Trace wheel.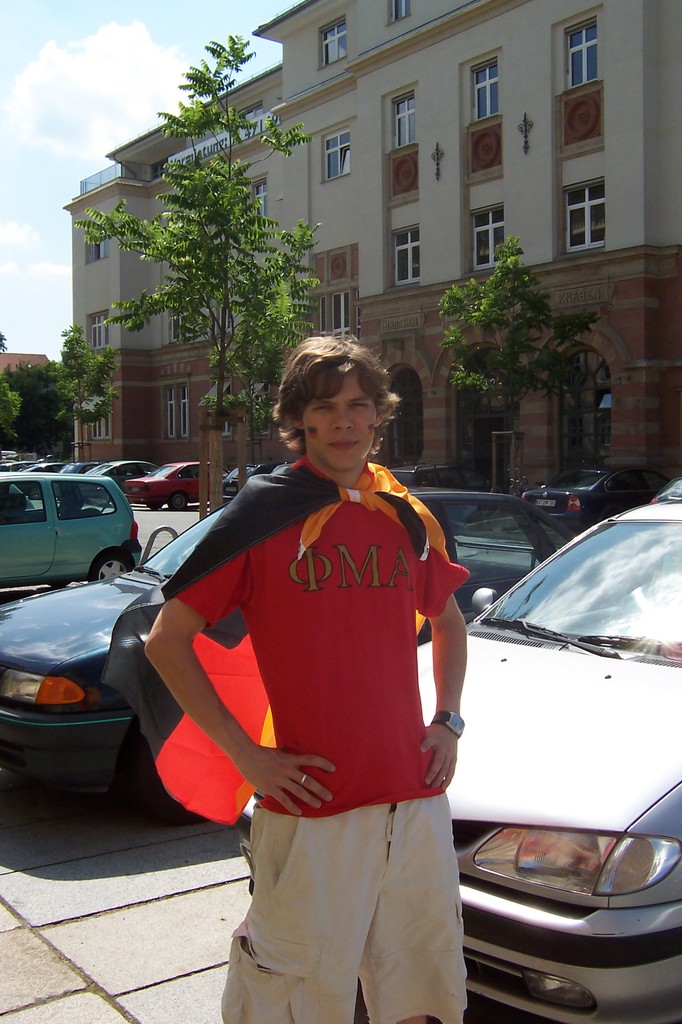
Traced to 89, 541, 148, 585.
